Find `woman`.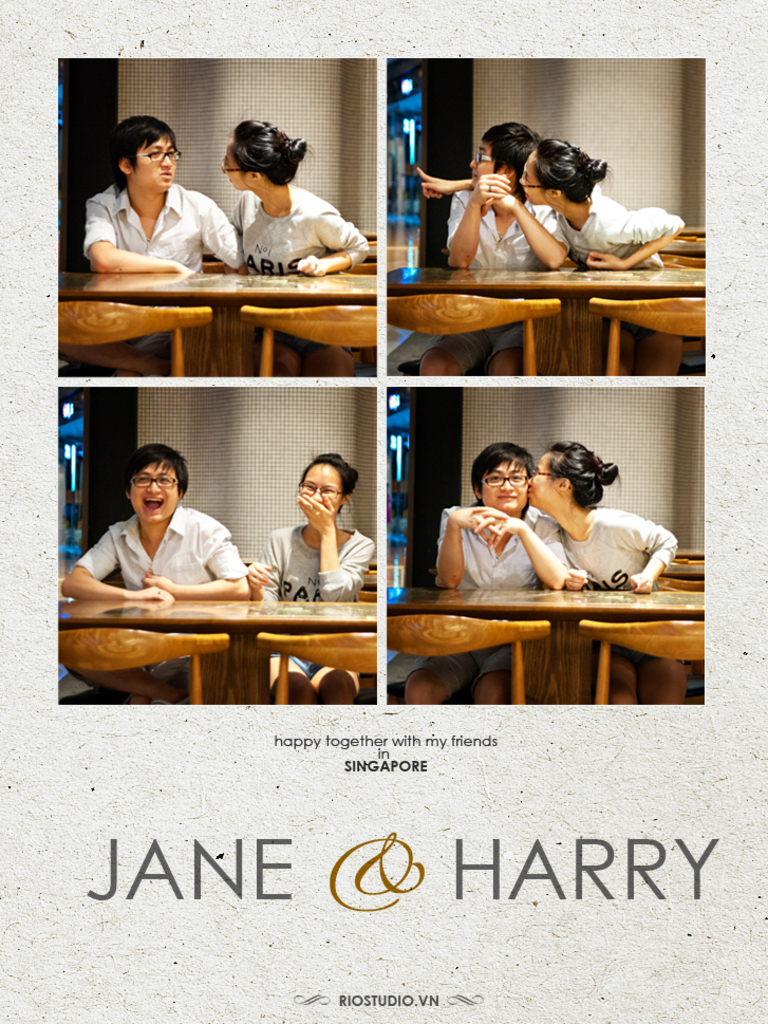
(417,135,686,377).
